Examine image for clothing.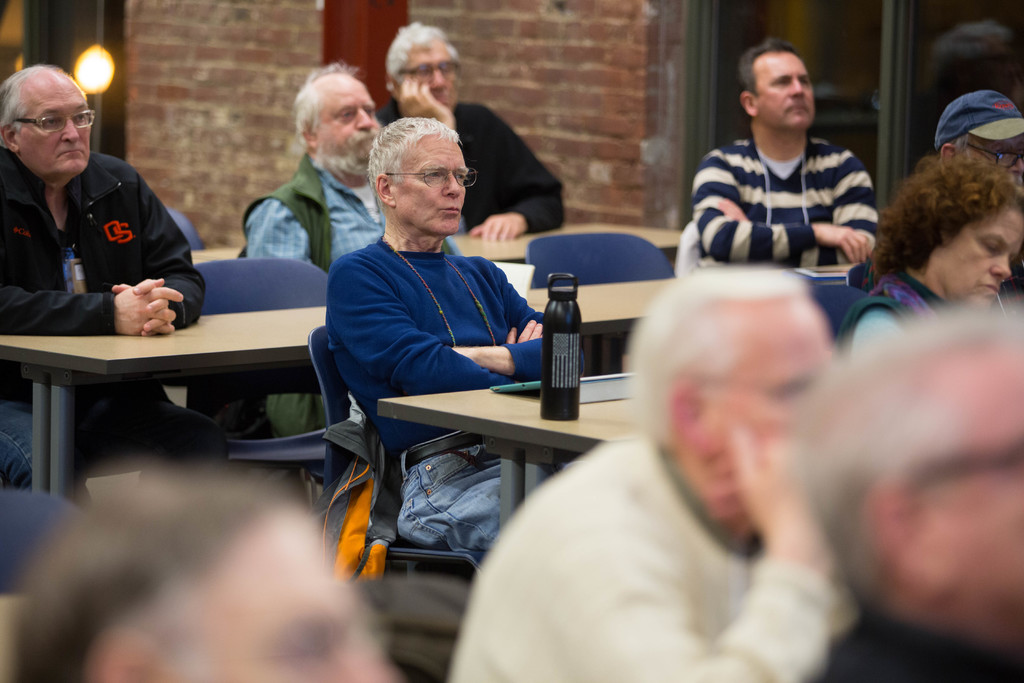
Examination result: bbox=(329, 243, 590, 457).
